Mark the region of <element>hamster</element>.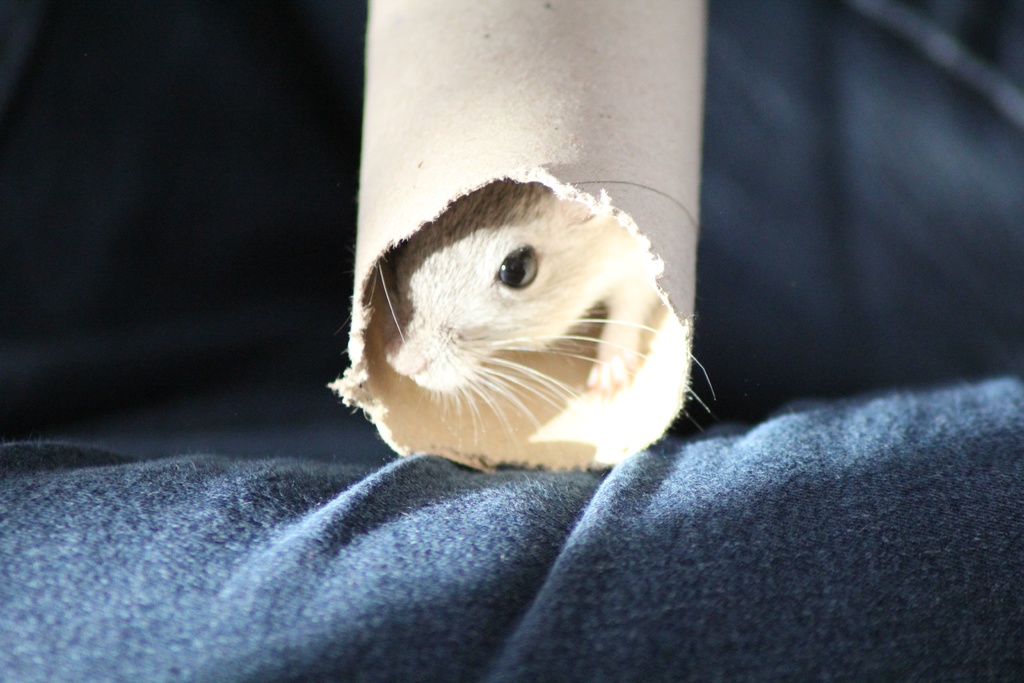
Region: (359, 174, 724, 475).
